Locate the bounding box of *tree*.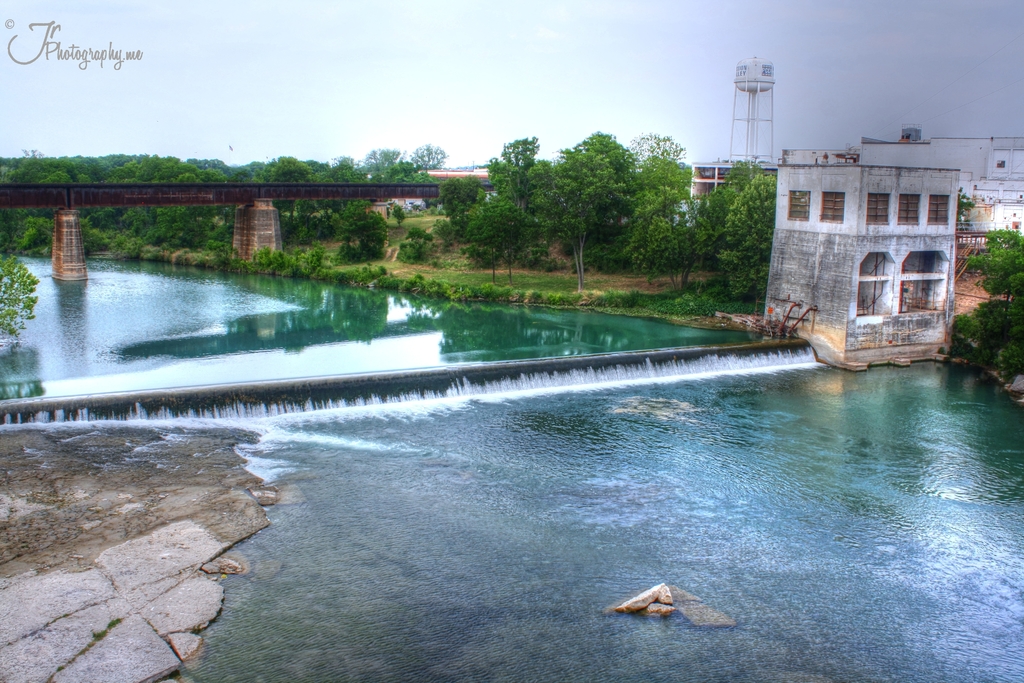
Bounding box: (x1=570, y1=127, x2=635, y2=232).
